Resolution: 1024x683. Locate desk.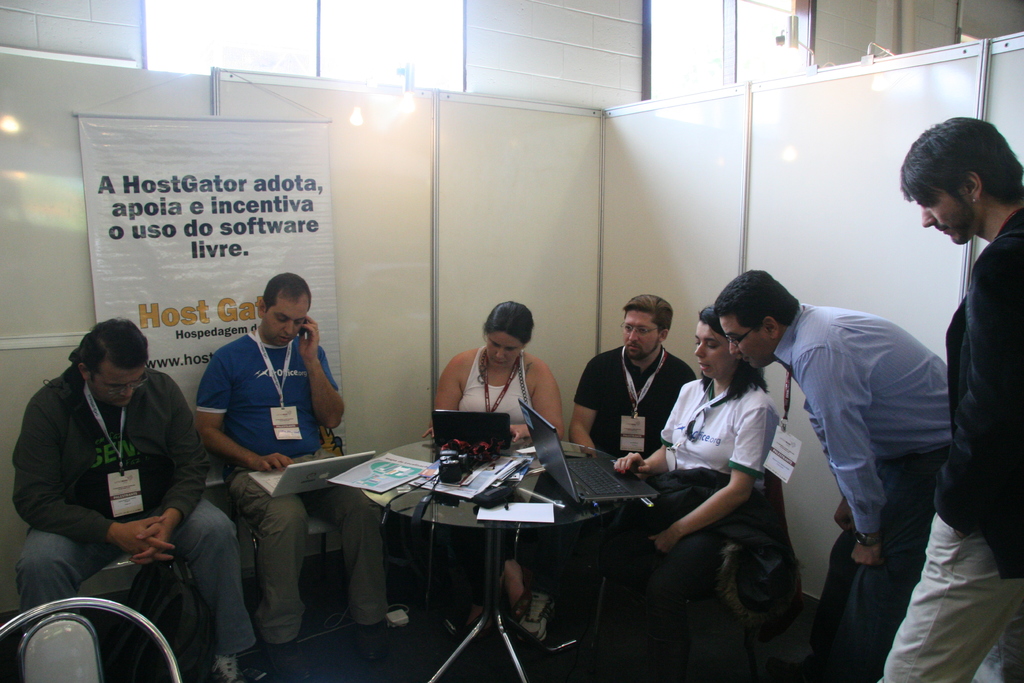
[left=360, top=441, right=638, bottom=682].
